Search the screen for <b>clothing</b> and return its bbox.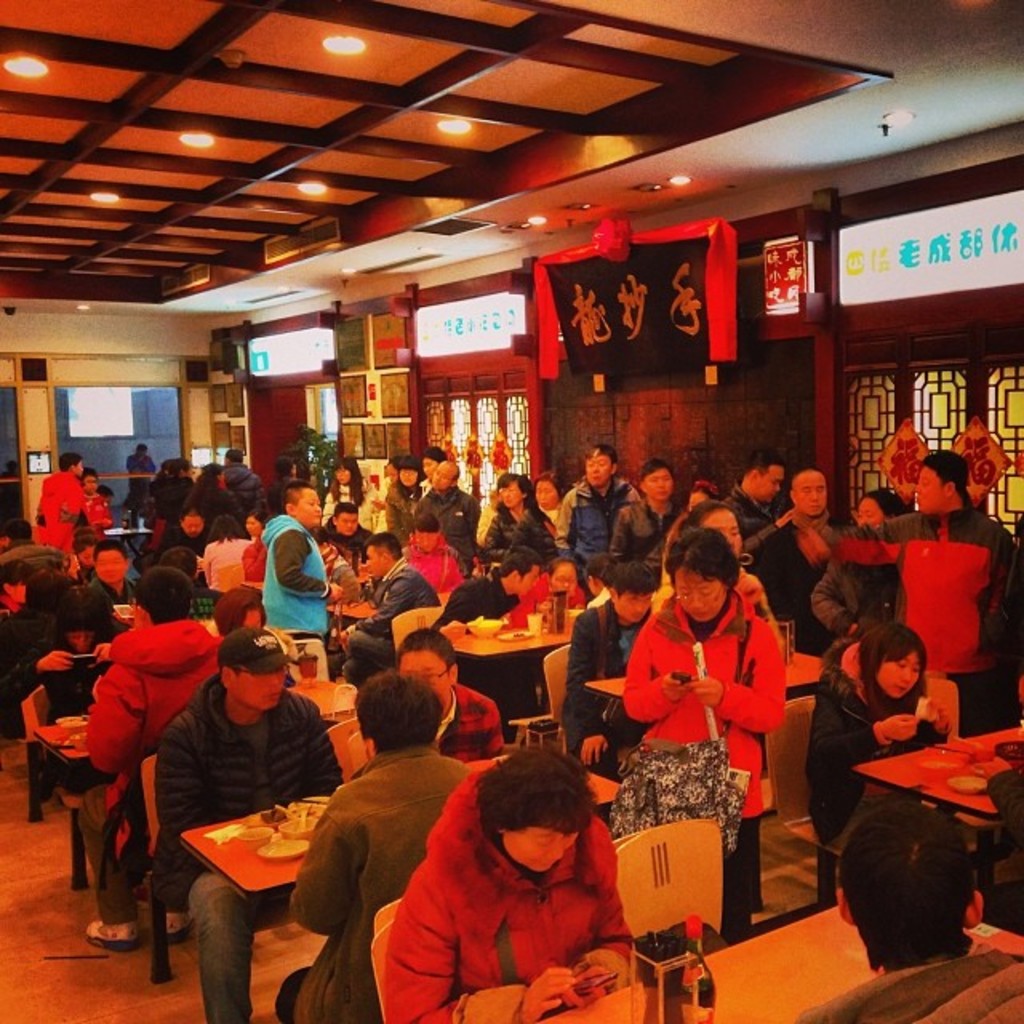
Found: bbox=[158, 667, 344, 1022].
